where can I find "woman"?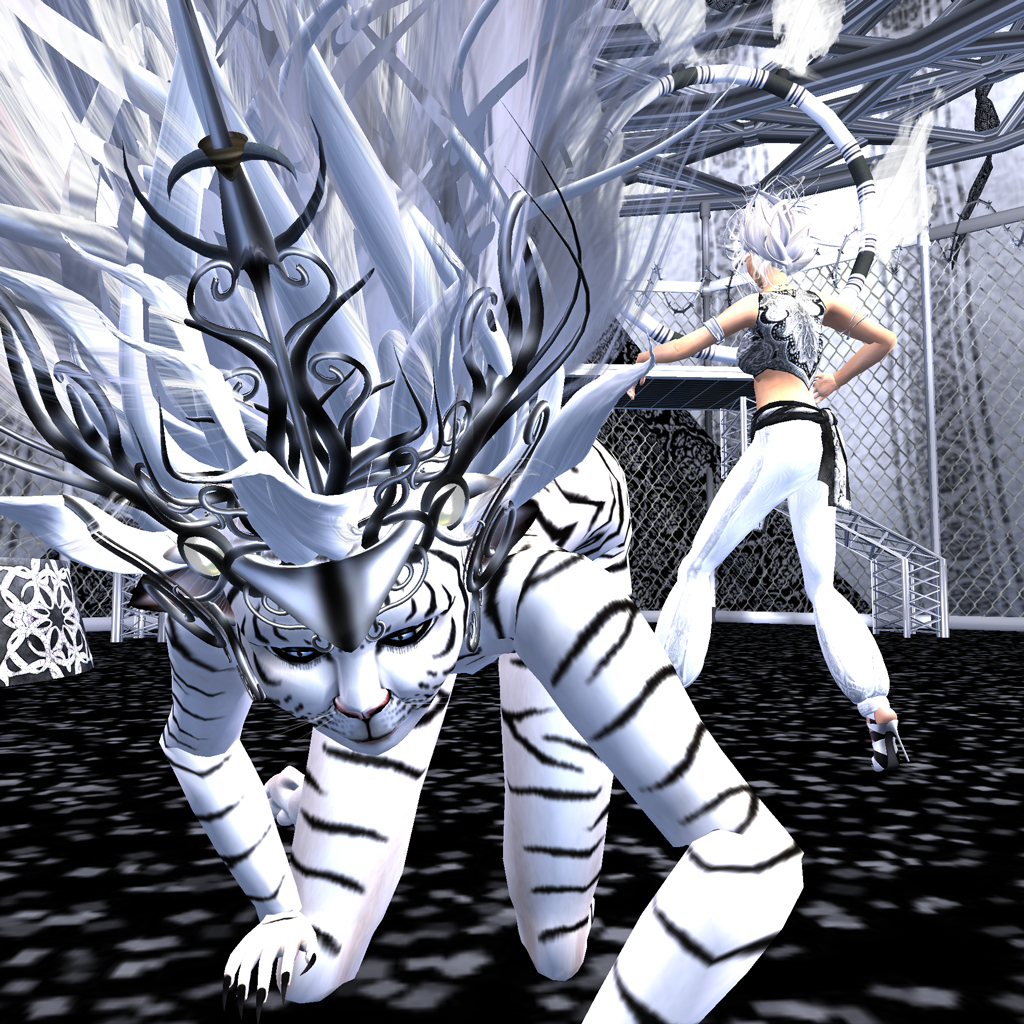
You can find it at bbox=[628, 201, 920, 814].
